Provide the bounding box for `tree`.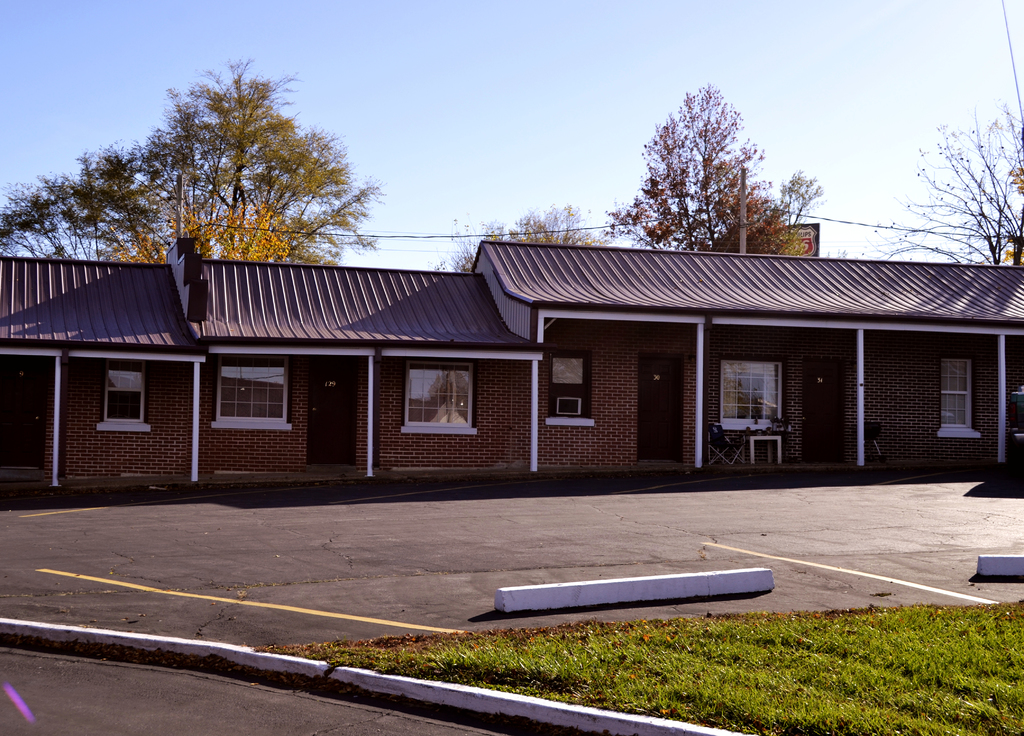
(left=620, top=82, right=794, bottom=251).
